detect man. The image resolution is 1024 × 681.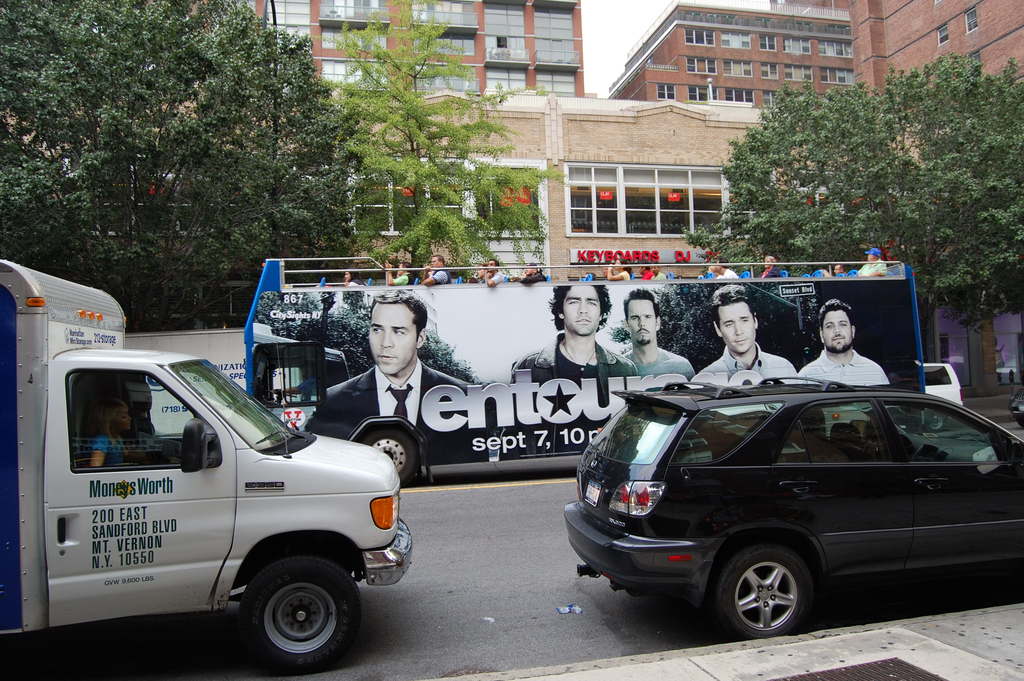
select_region(701, 283, 800, 381).
